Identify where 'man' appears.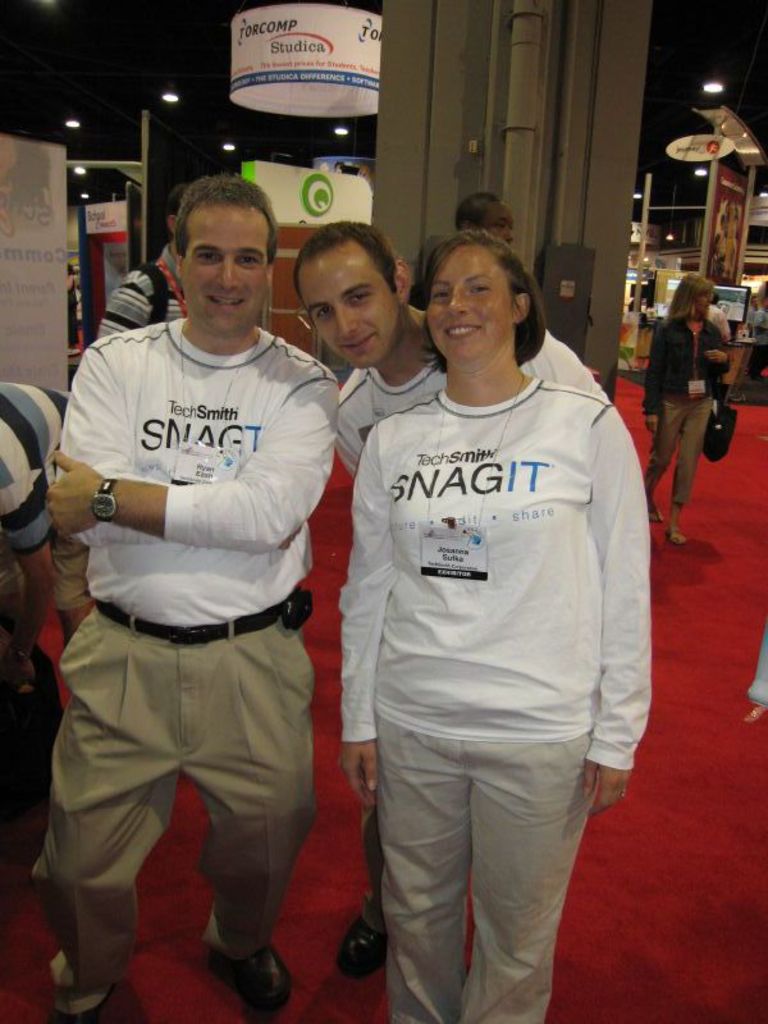
Appears at 42:141:353:1007.
